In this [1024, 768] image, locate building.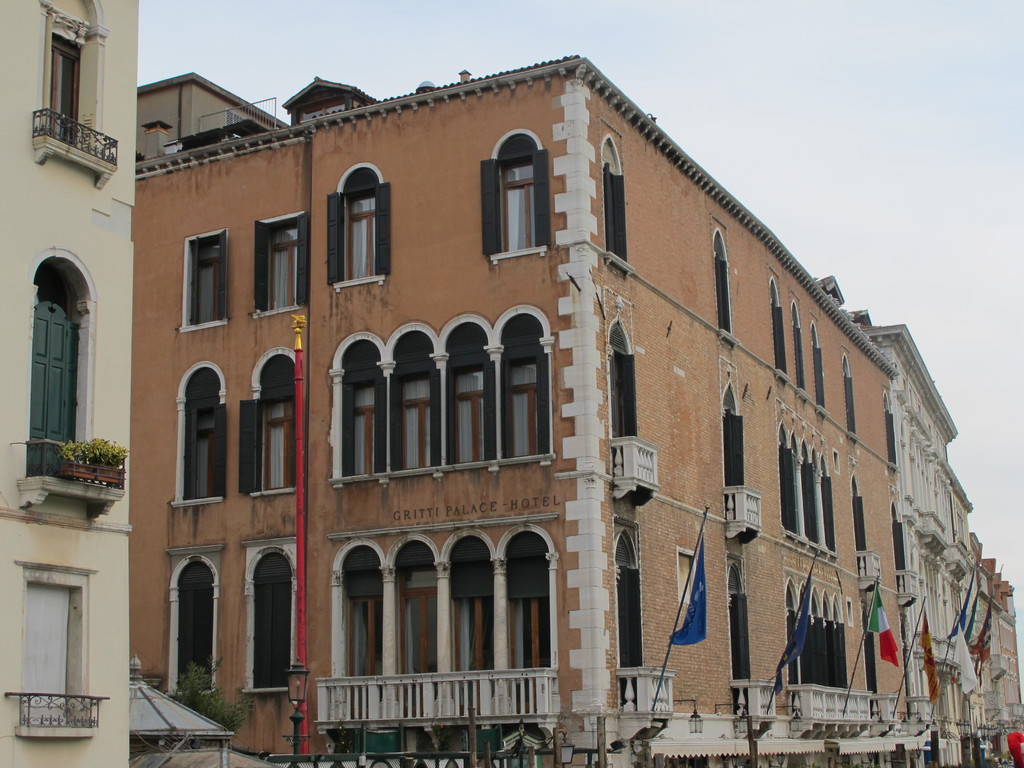
Bounding box: pyautogui.locateOnScreen(127, 89, 926, 767).
